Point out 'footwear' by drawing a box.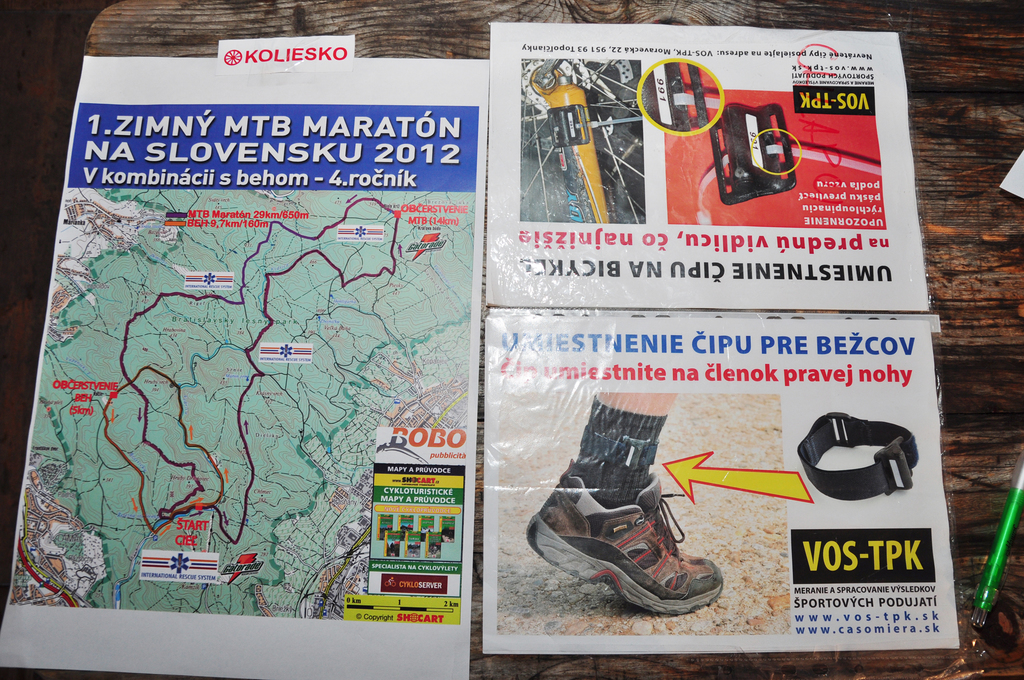
<box>529,462,718,616</box>.
